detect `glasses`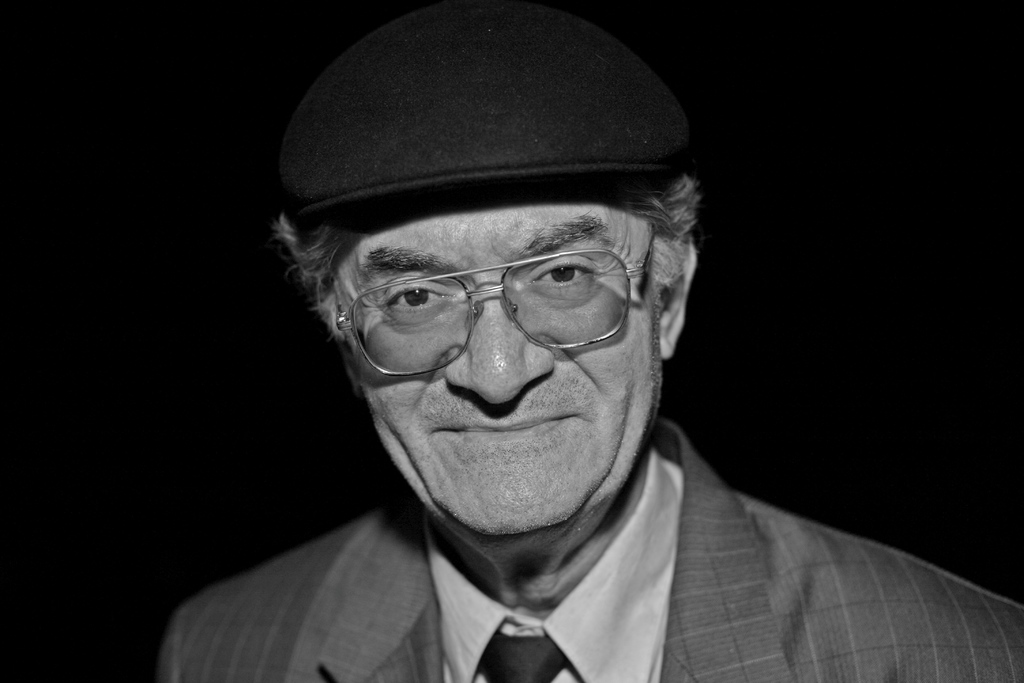
[left=326, top=230, right=659, bottom=356]
